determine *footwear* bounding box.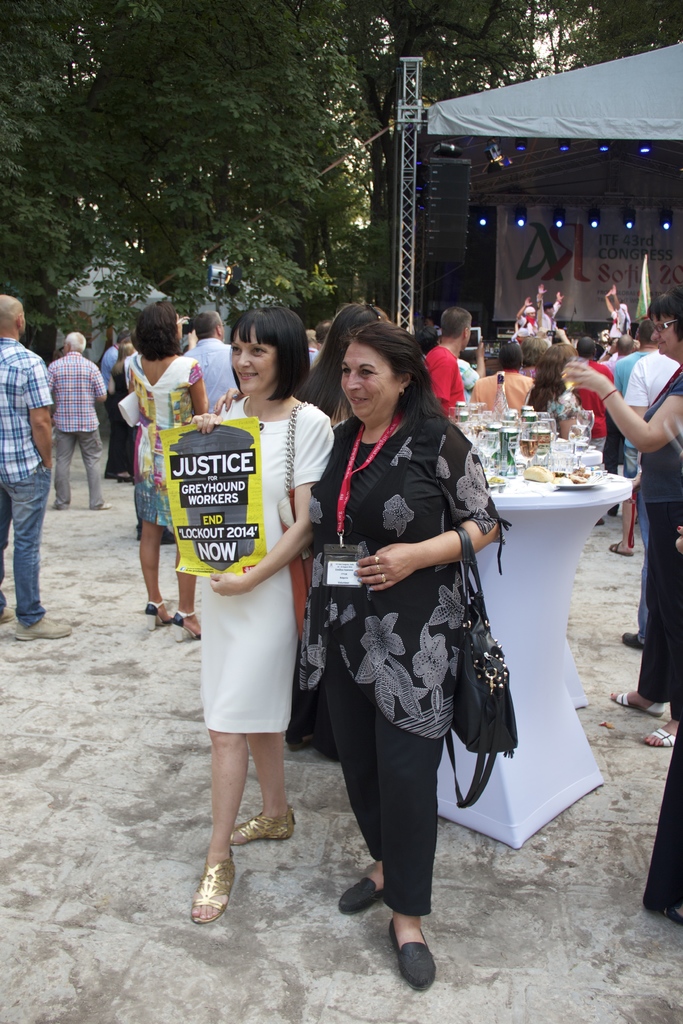
Determined: bbox(138, 596, 170, 633).
